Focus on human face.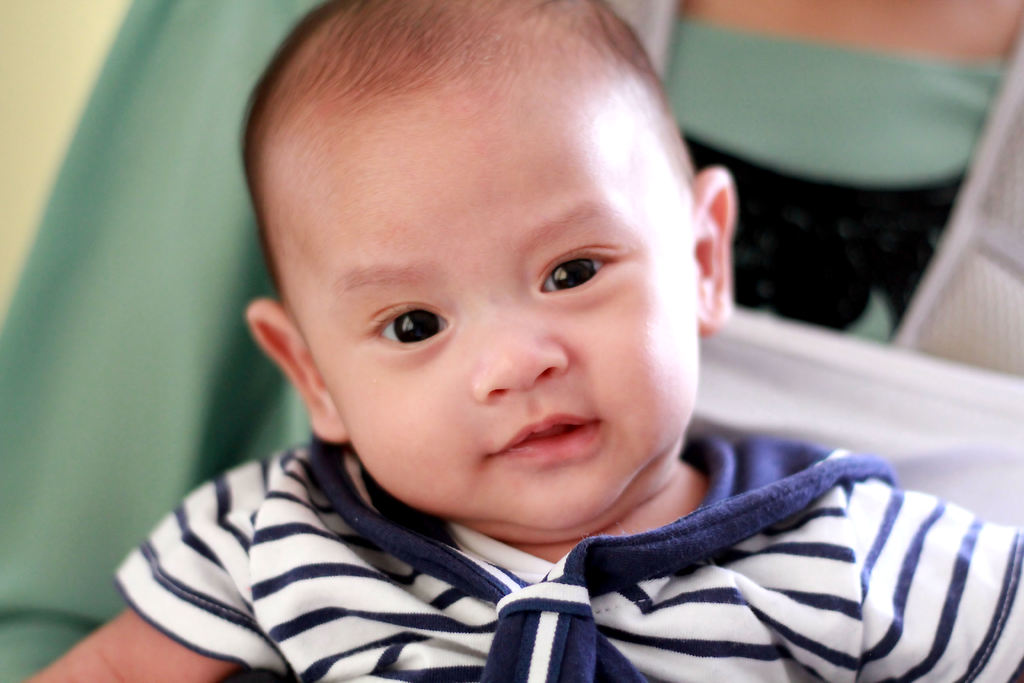
Focused at bbox(311, 99, 700, 520).
